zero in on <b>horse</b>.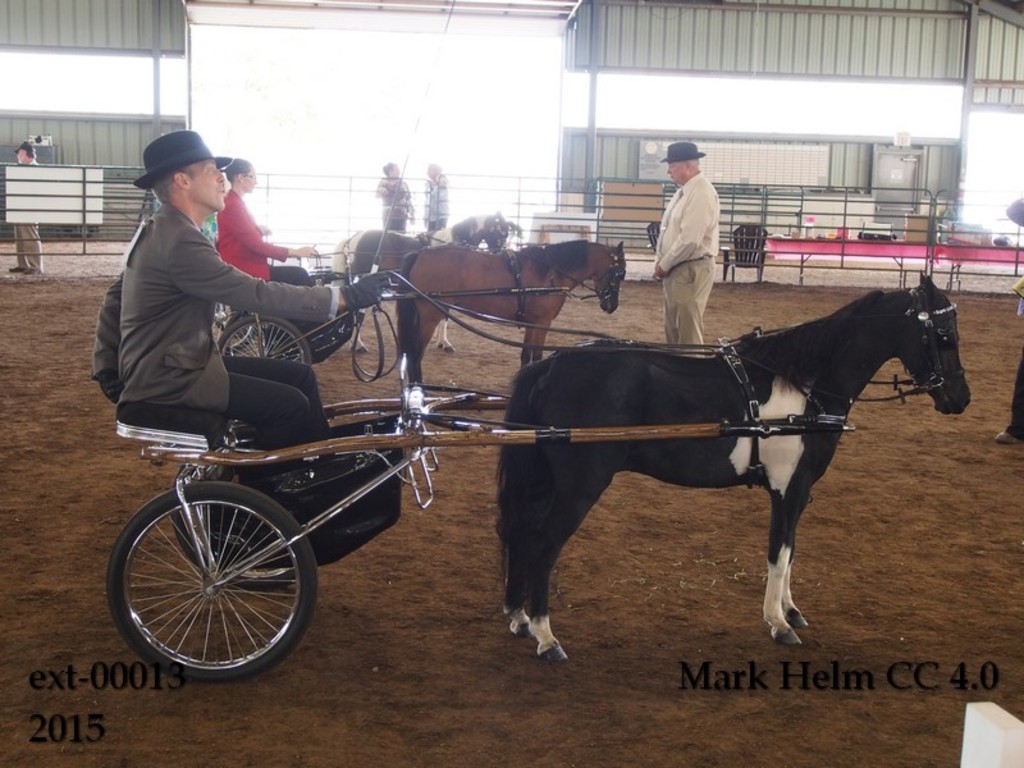
Zeroed in: {"left": 492, "top": 262, "right": 972, "bottom": 664}.
